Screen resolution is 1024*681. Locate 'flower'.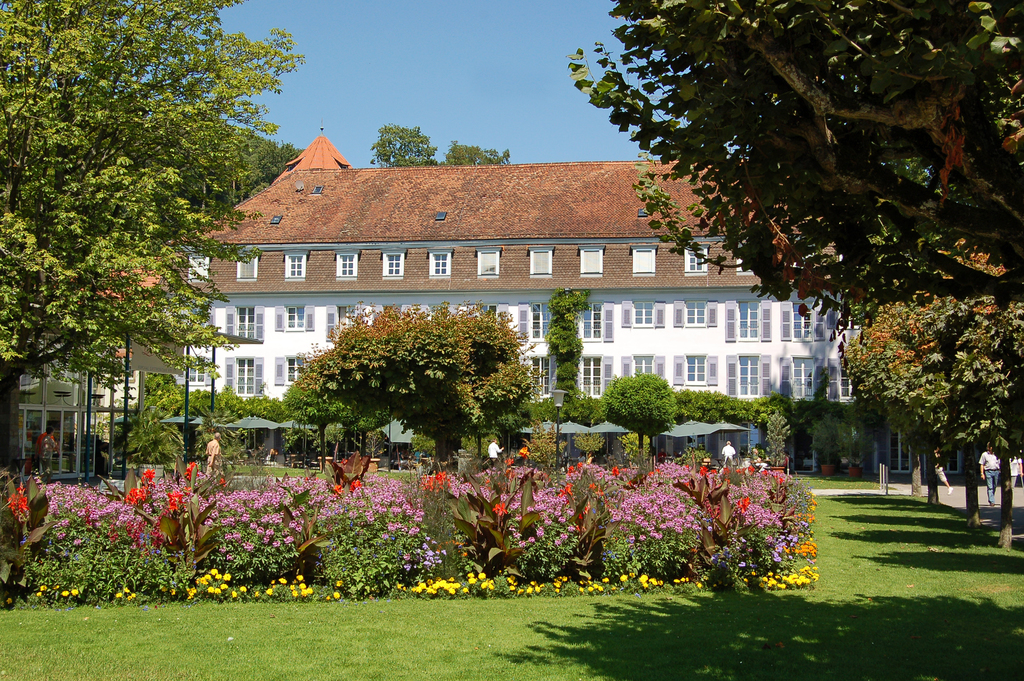
<region>230, 591, 236, 596</region>.
